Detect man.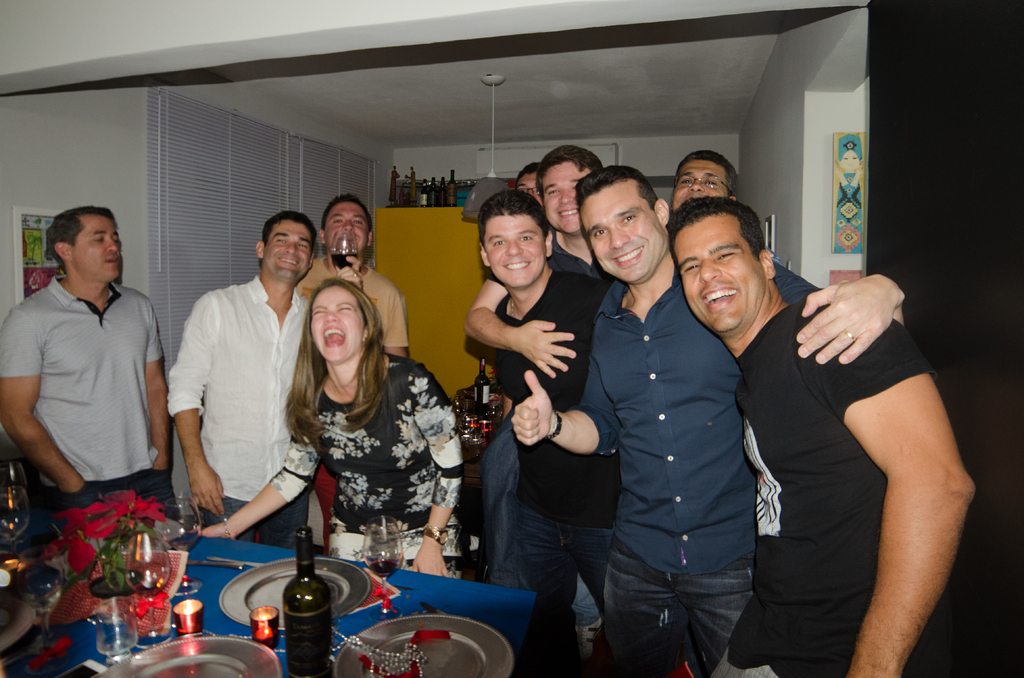
Detected at box=[467, 140, 604, 375].
